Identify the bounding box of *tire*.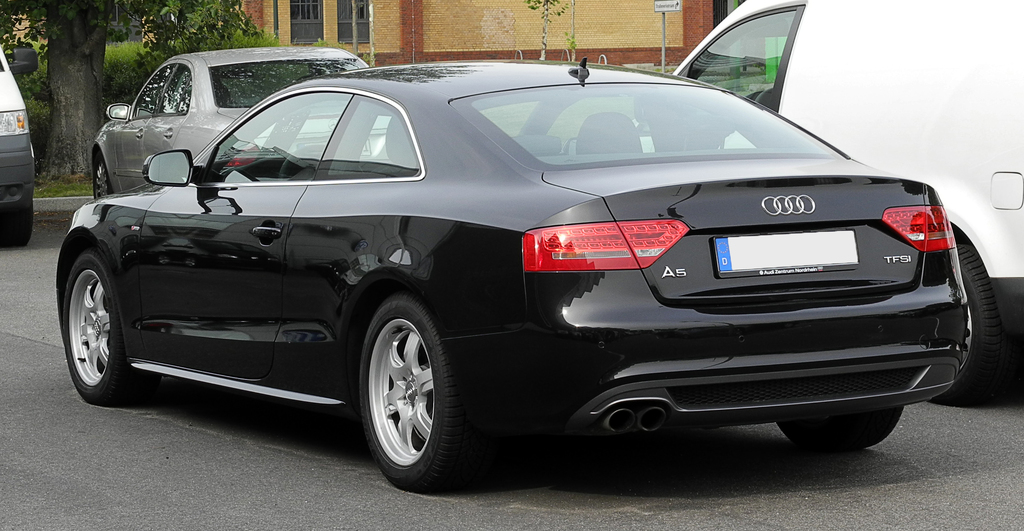
bbox=(357, 292, 471, 496).
